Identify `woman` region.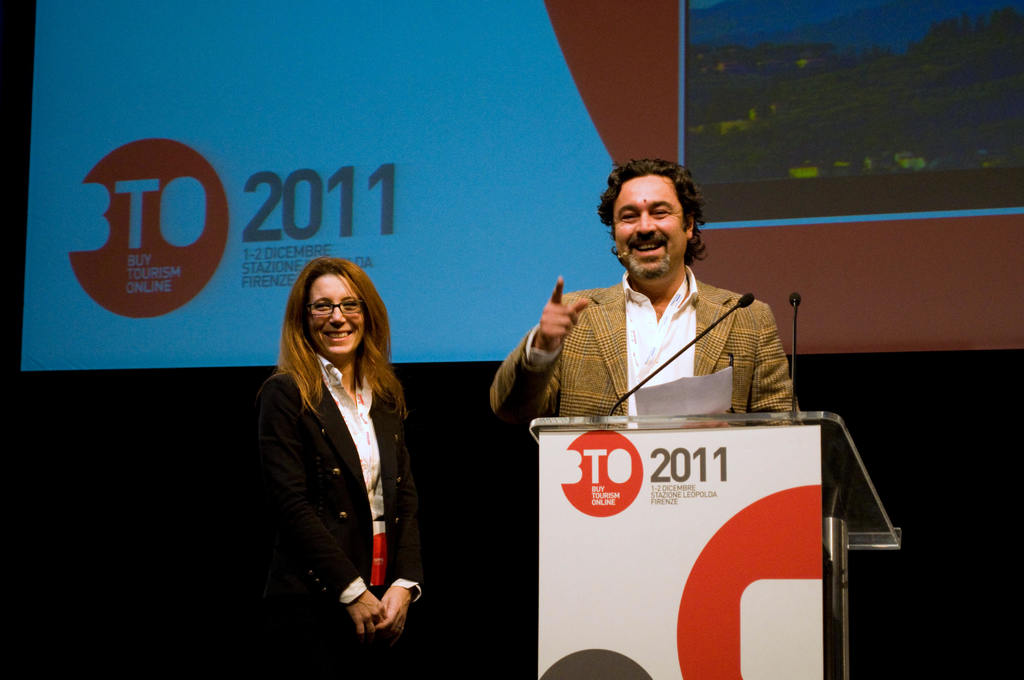
Region: [left=244, top=236, right=427, bottom=676].
